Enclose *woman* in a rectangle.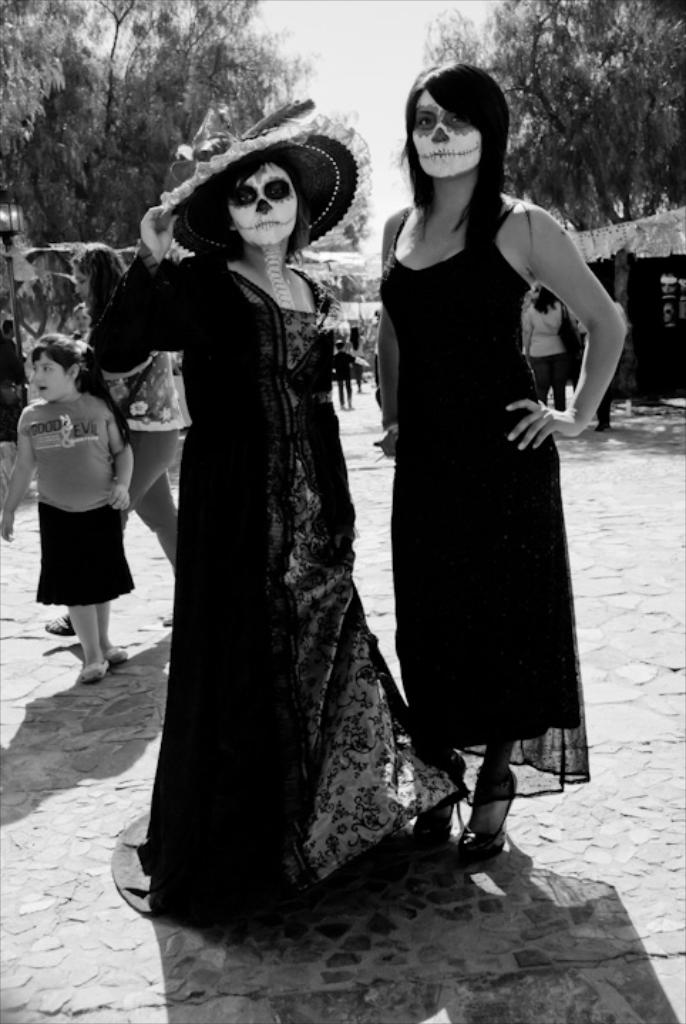
518,276,576,411.
